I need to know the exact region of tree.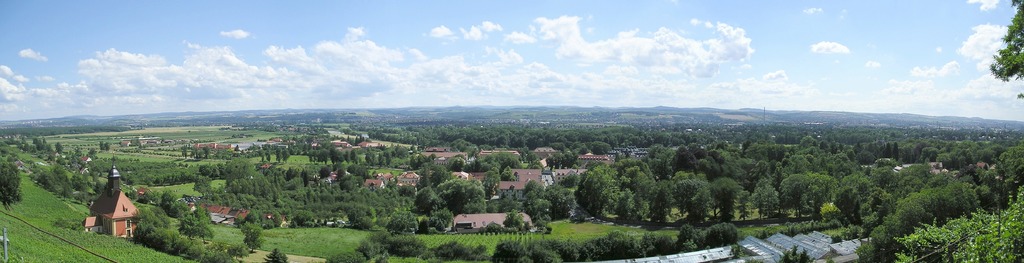
Region: {"x1": 593, "y1": 229, "x2": 647, "y2": 262}.
